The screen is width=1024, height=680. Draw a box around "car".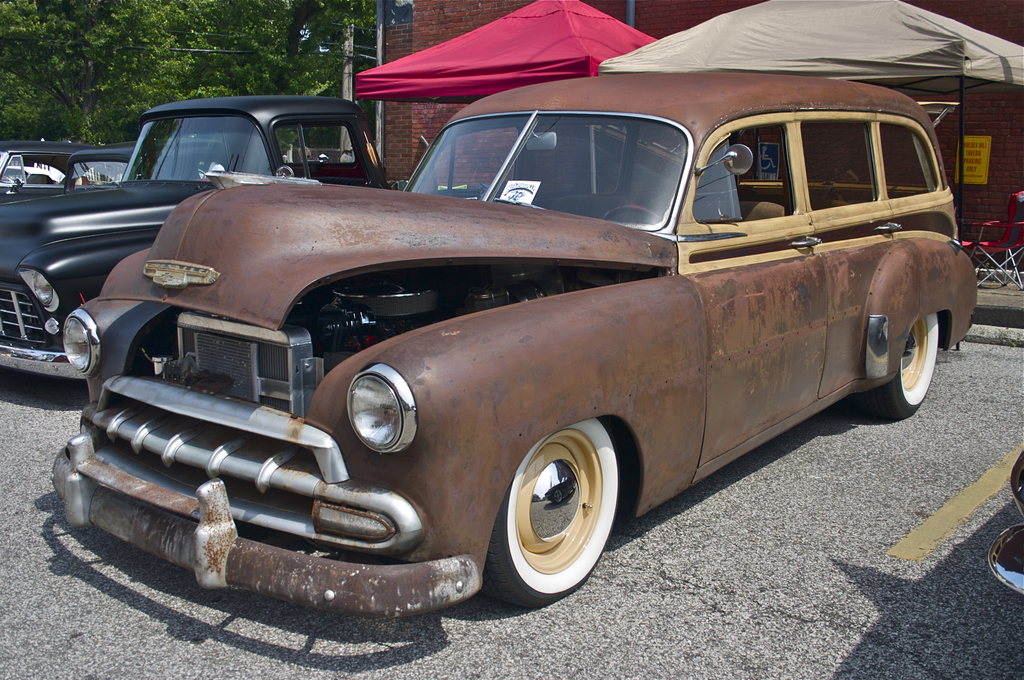
box(63, 138, 223, 195).
